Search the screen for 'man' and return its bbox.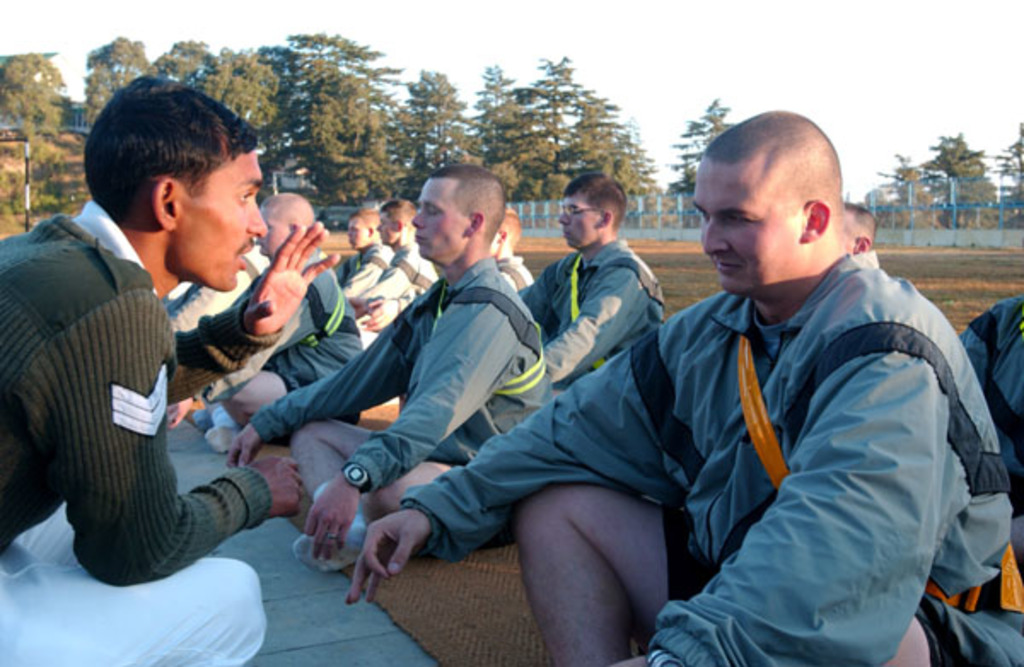
Found: <bbox>341, 109, 1014, 665</bbox>.
